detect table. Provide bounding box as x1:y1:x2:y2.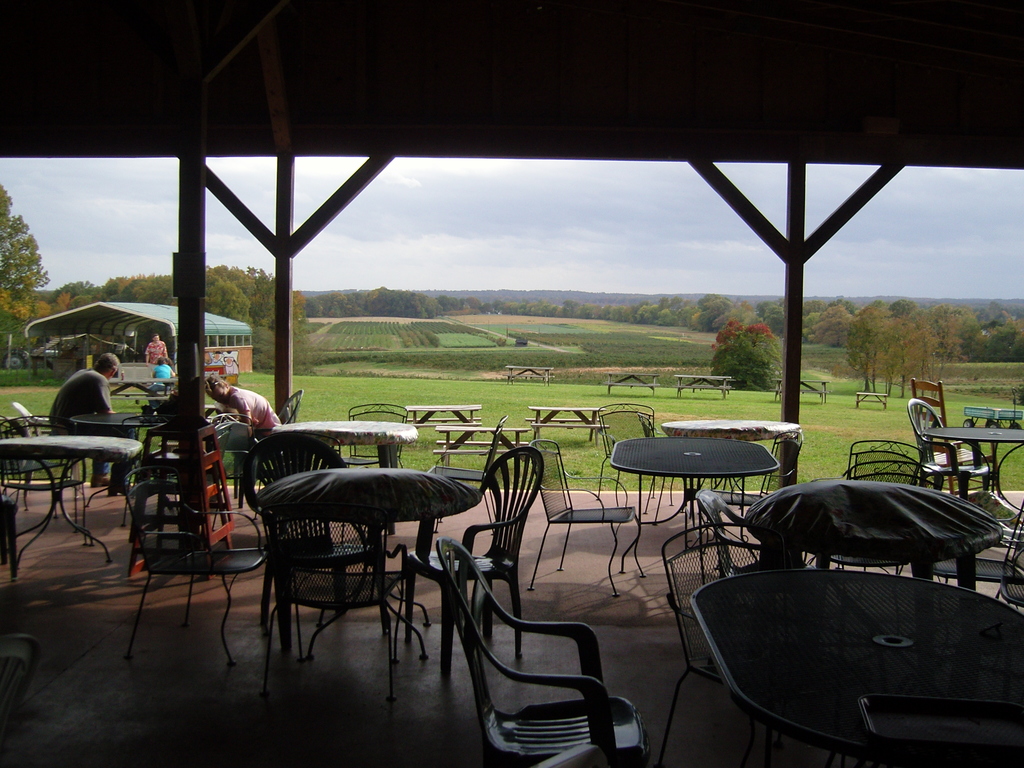
735:470:1007:596.
